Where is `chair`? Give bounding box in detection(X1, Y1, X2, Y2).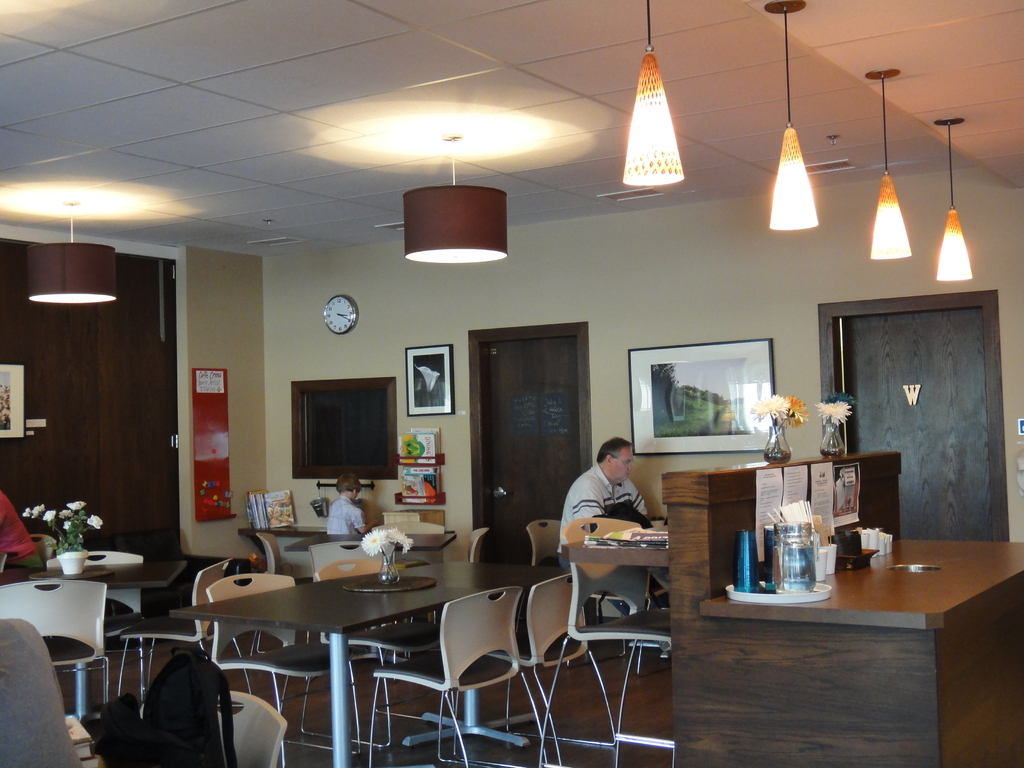
detection(0, 572, 117, 704).
